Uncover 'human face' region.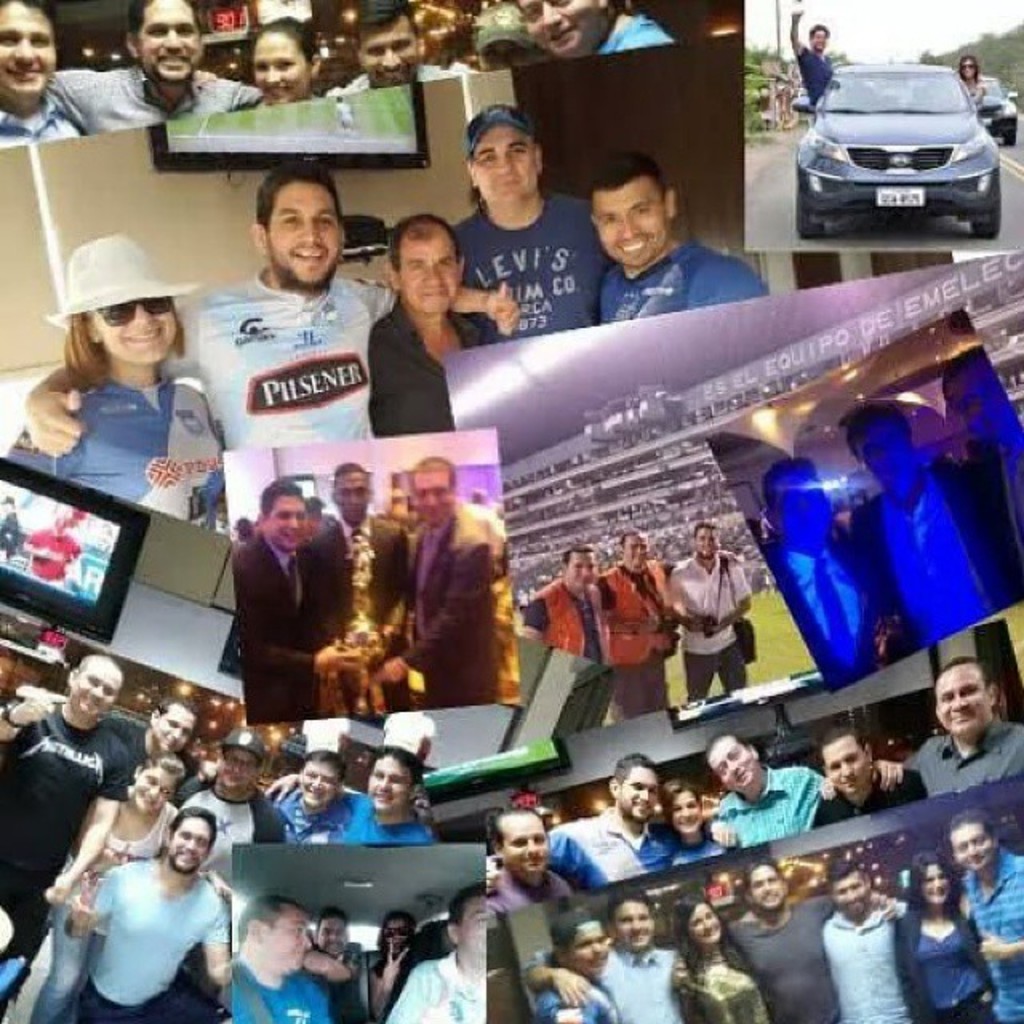
Uncovered: BBox(402, 229, 462, 315).
